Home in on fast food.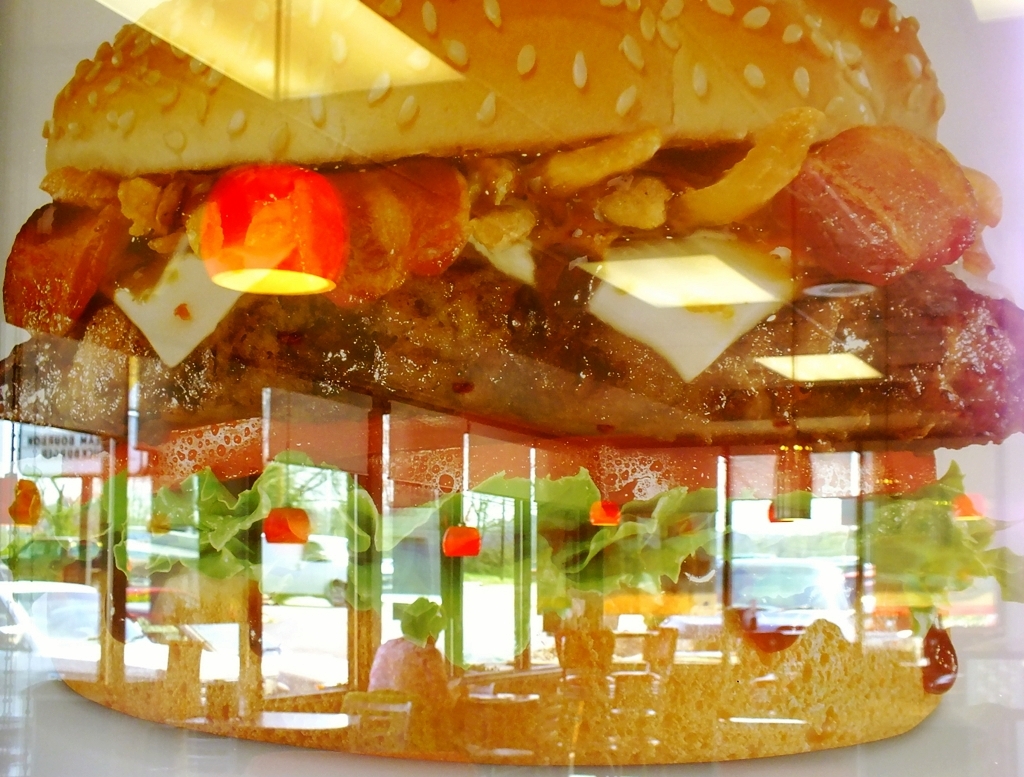
Homed in at bbox=(9, 13, 1002, 676).
